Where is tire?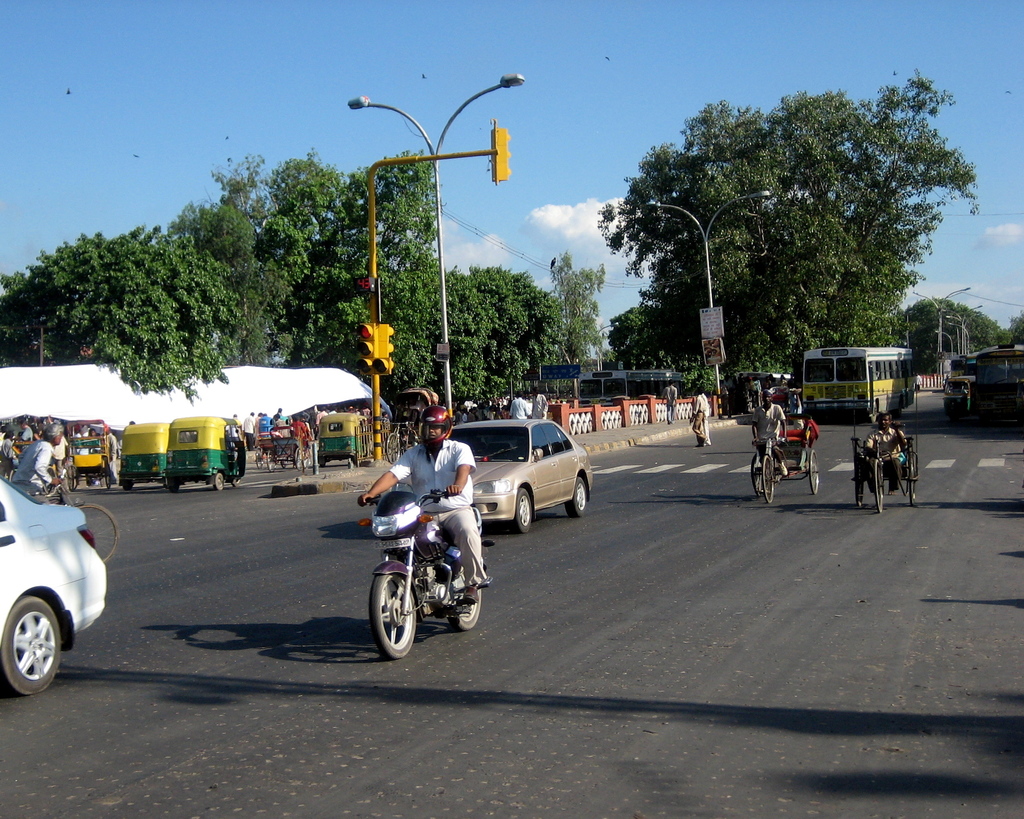
region(212, 468, 227, 489).
